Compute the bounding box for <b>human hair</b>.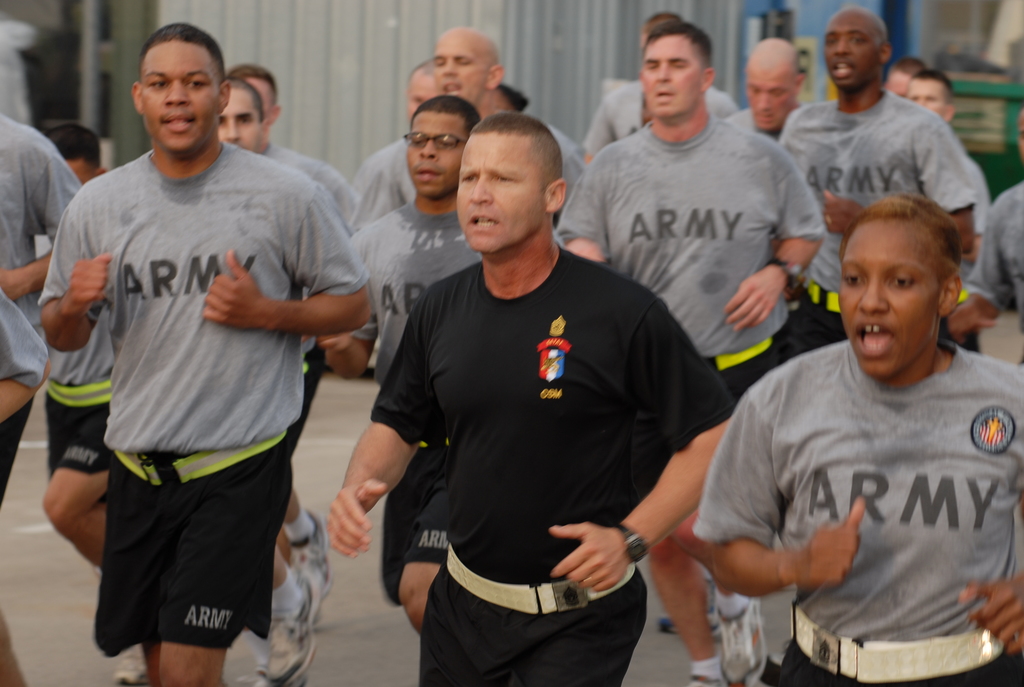
<box>47,120,105,169</box>.
